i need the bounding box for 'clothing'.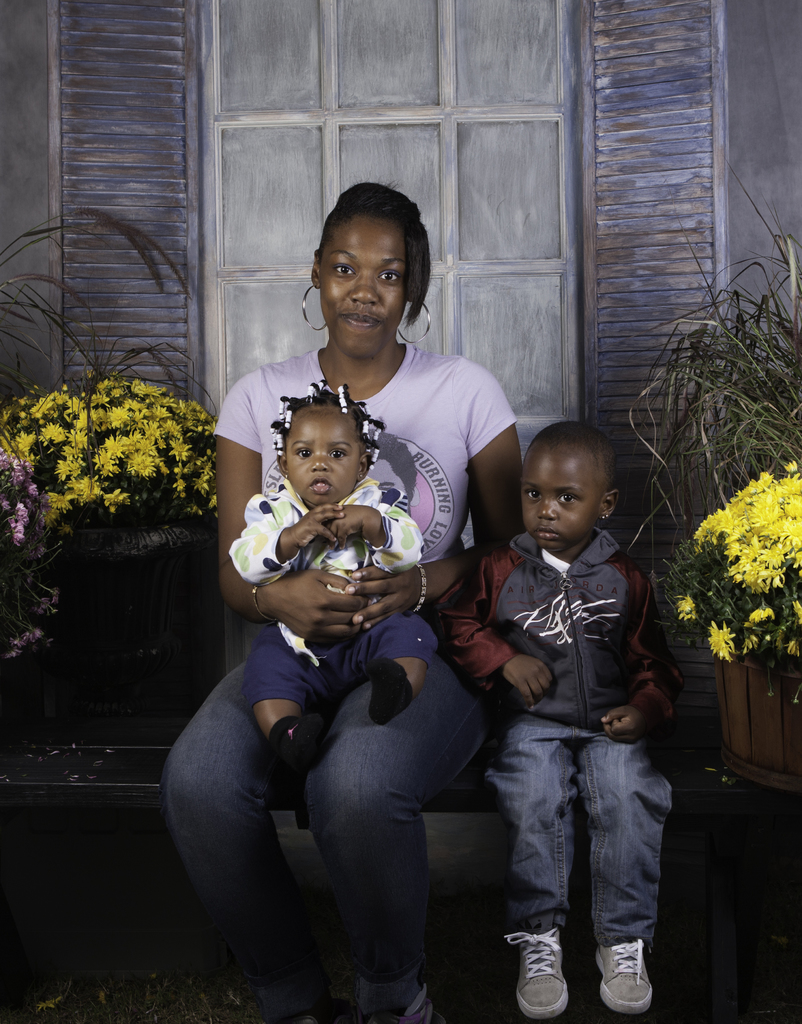
Here it is: (227,477,434,719).
